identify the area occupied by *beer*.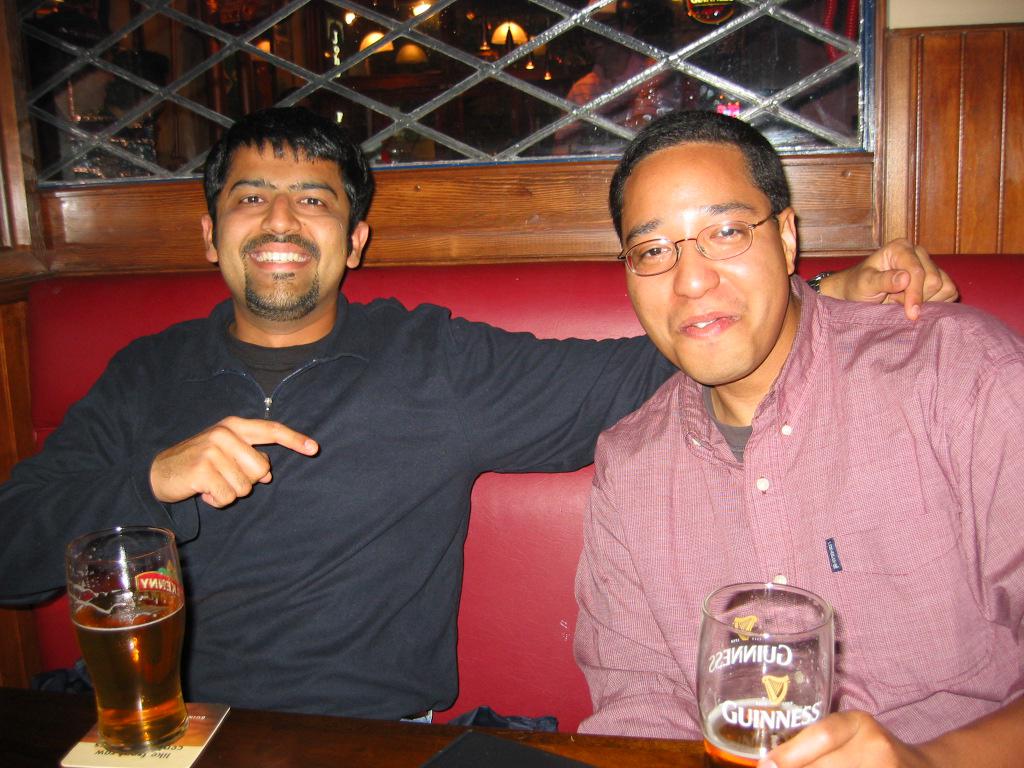
Area: 697 692 817 767.
